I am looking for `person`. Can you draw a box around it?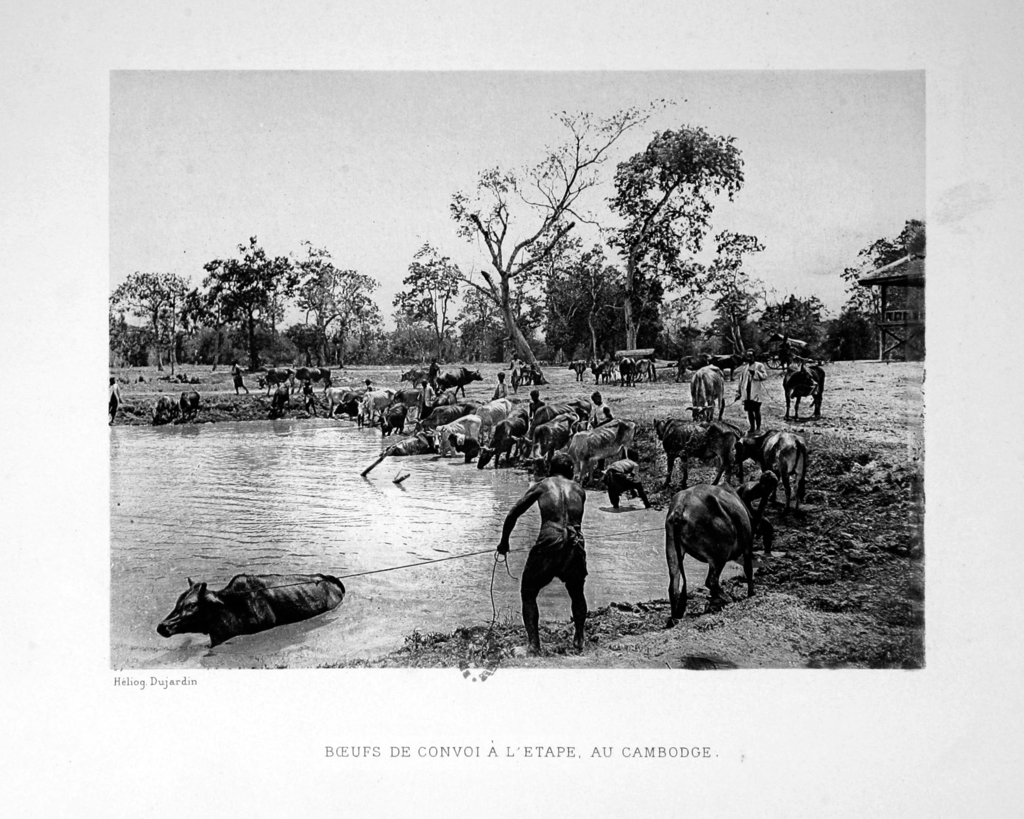
Sure, the bounding box is (x1=591, y1=390, x2=612, y2=427).
